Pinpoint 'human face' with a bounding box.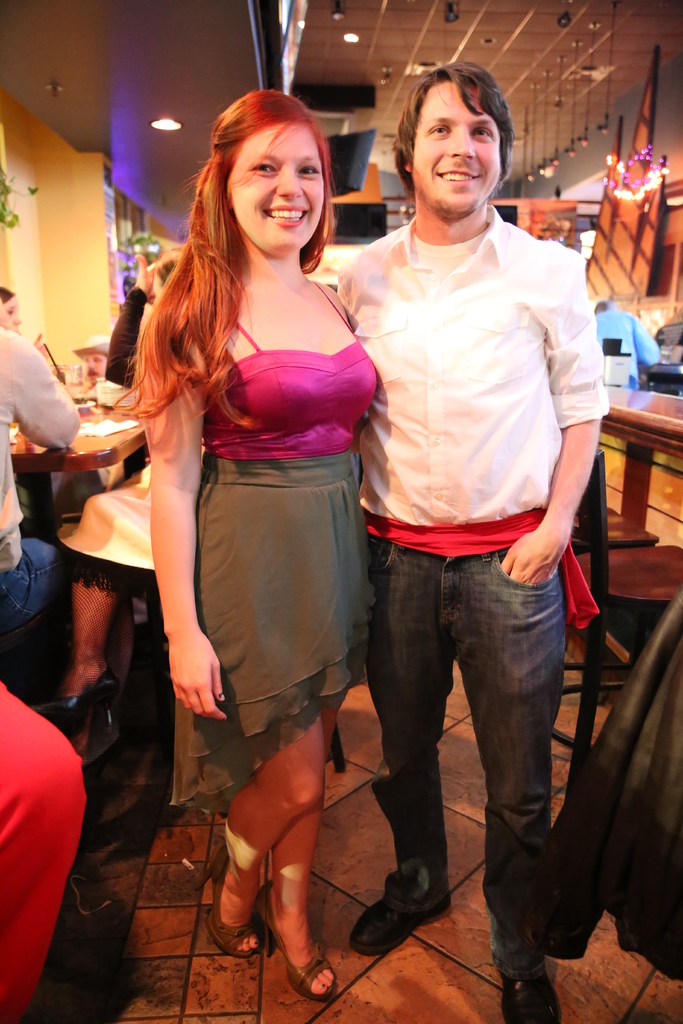
Rect(416, 78, 502, 218).
